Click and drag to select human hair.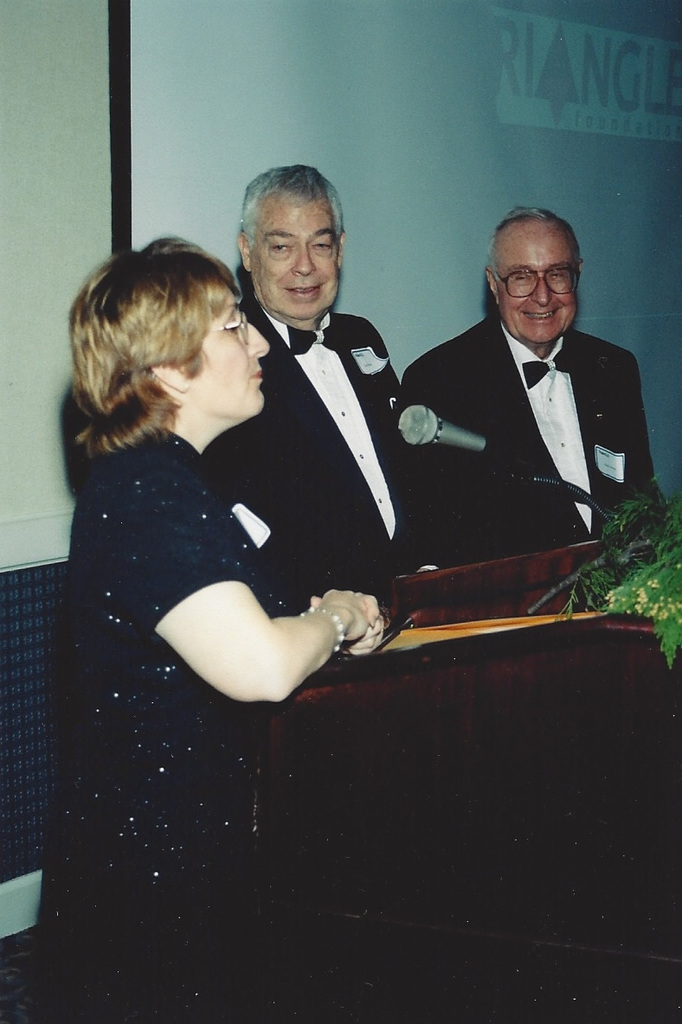
Selection: [x1=240, y1=163, x2=350, y2=250].
